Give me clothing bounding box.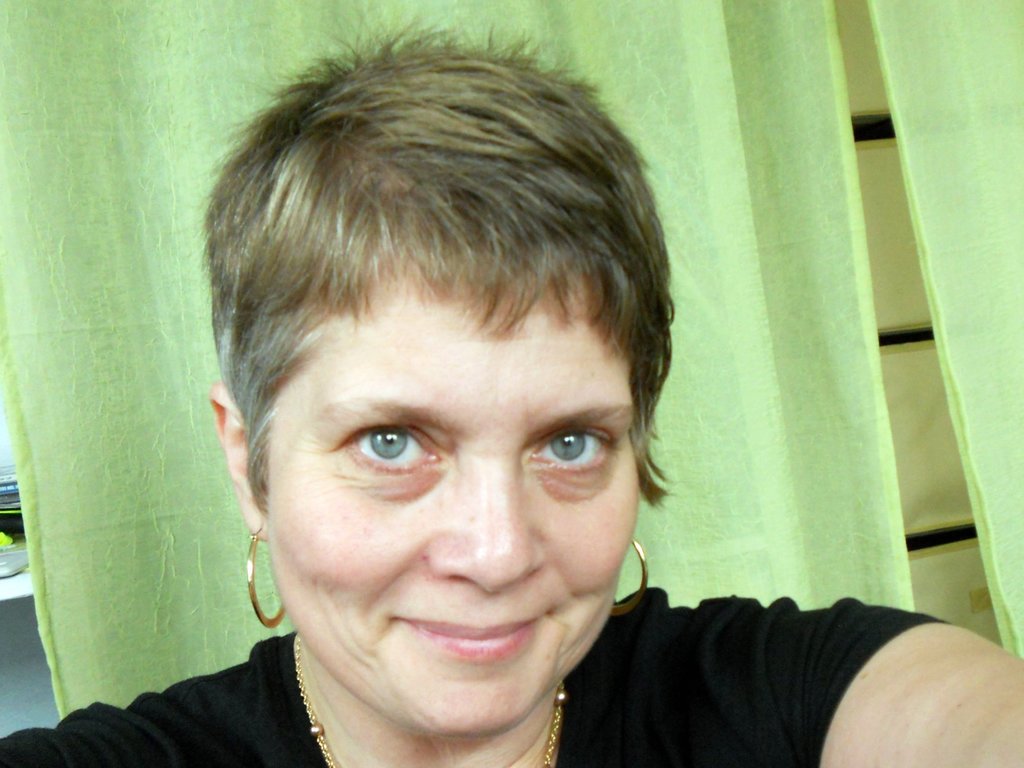
[0, 582, 950, 767].
